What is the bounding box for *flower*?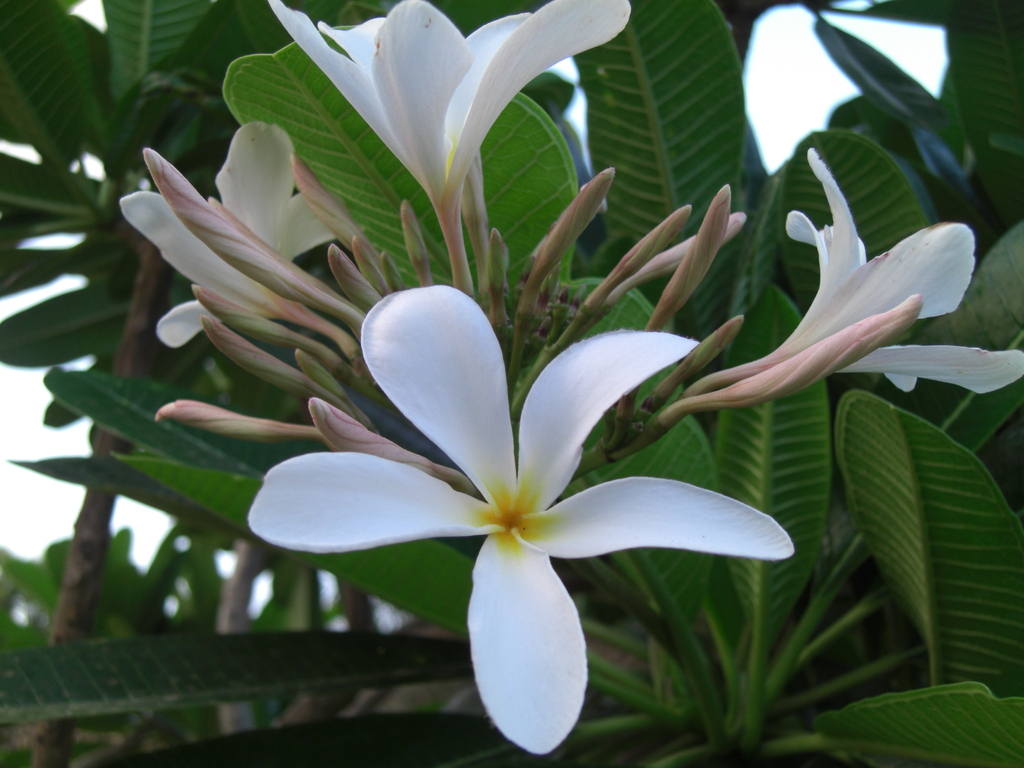
rect(115, 123, 344, 352).
